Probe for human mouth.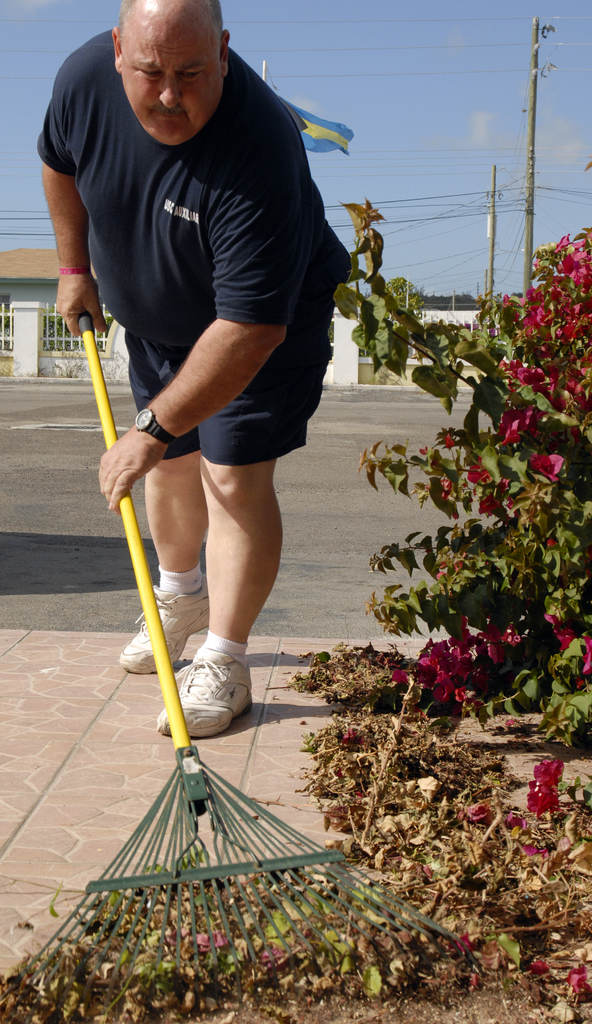
Probe result: (147, 105, 182, 129).
